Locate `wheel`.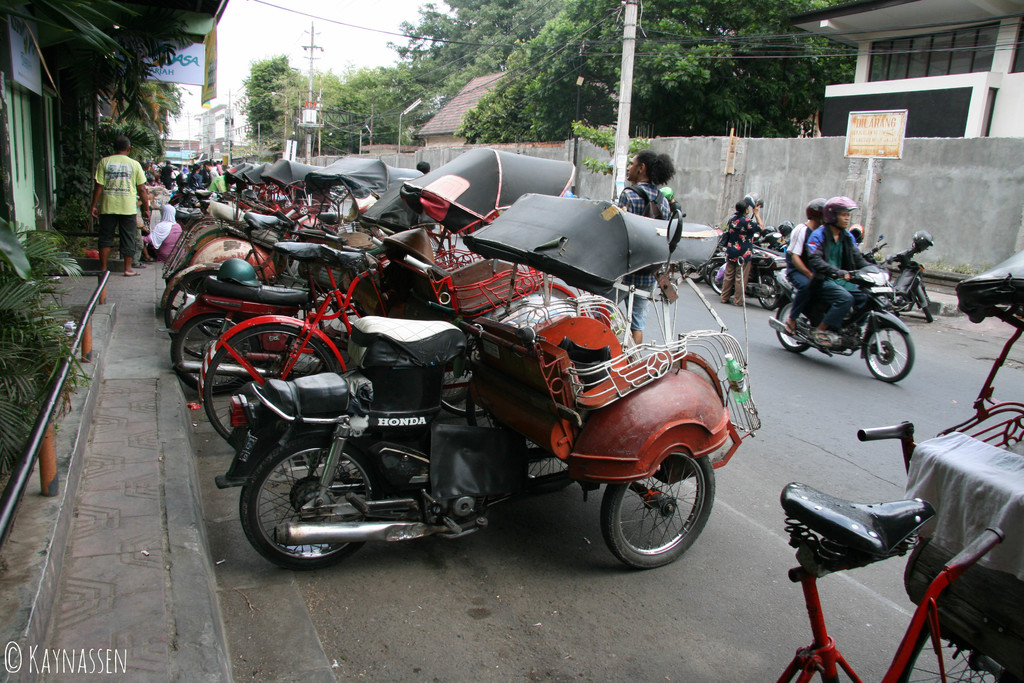
Bounding box: Rect(866, 328, 916, 387).
